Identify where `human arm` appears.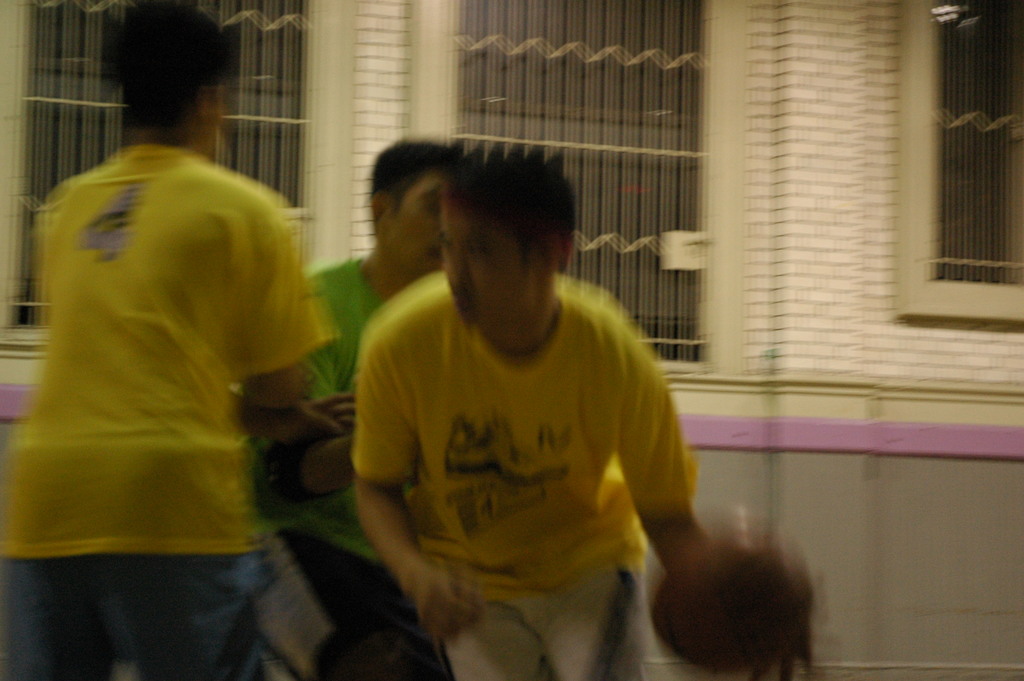
Appears at bbox(237, 390, 360, 449).
